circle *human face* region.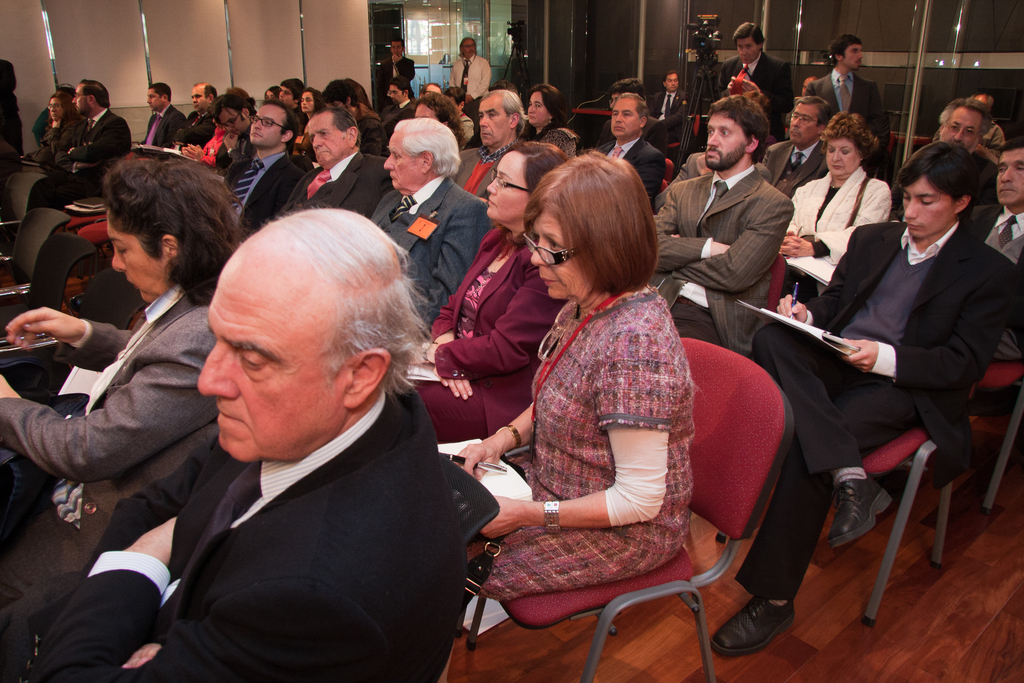
Region: l=527, t=89, r=557, b=130.
